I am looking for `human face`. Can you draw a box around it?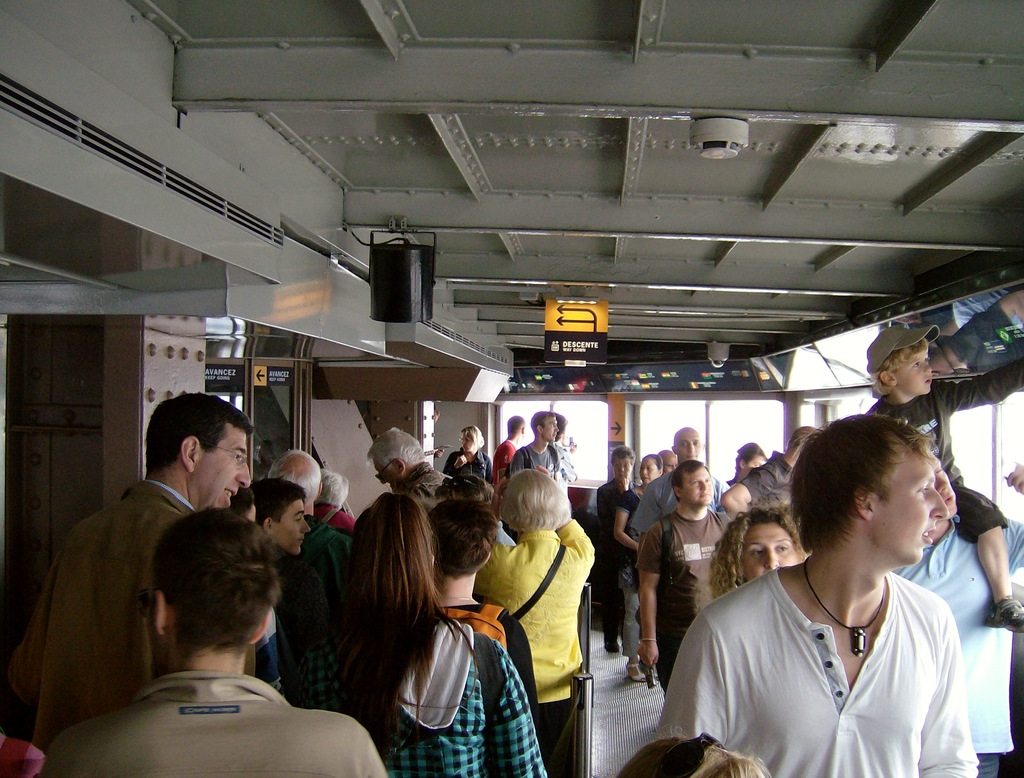
Sure, the bounding box is rect(196, 430, 252, 512).
